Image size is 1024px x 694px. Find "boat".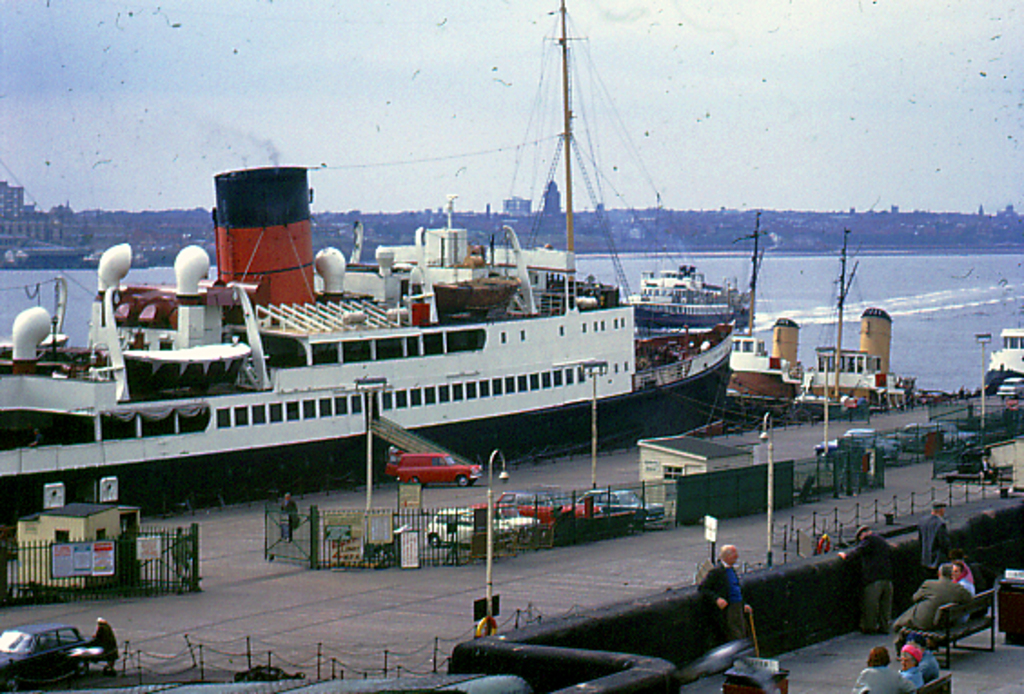
select_region(45, 45, 775, 529).
